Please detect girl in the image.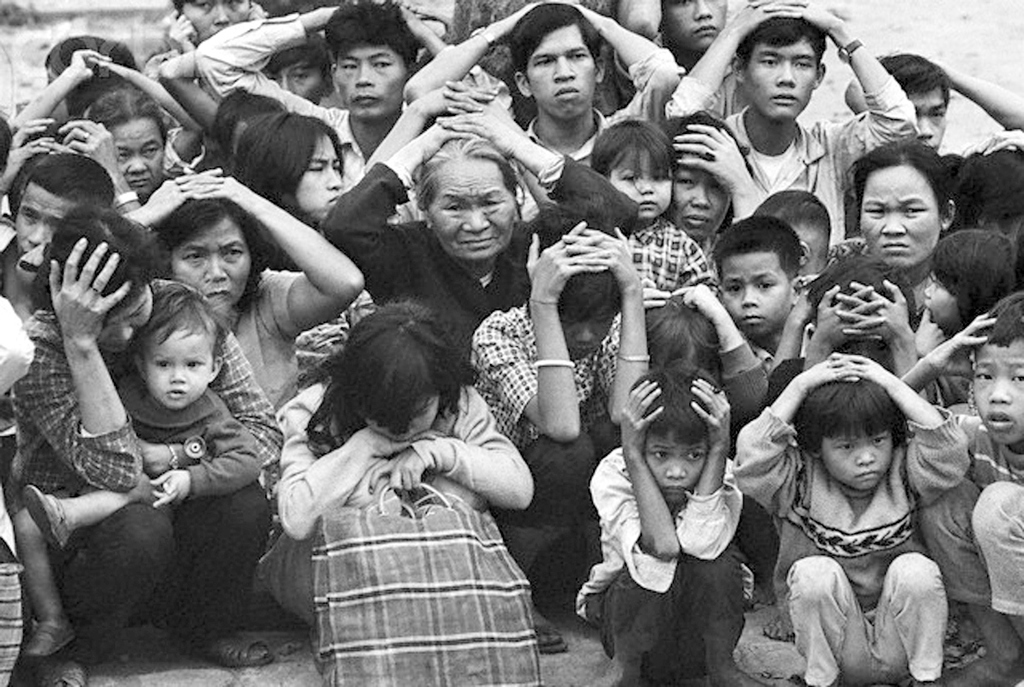
BBox(573, 367, 754, 686).
